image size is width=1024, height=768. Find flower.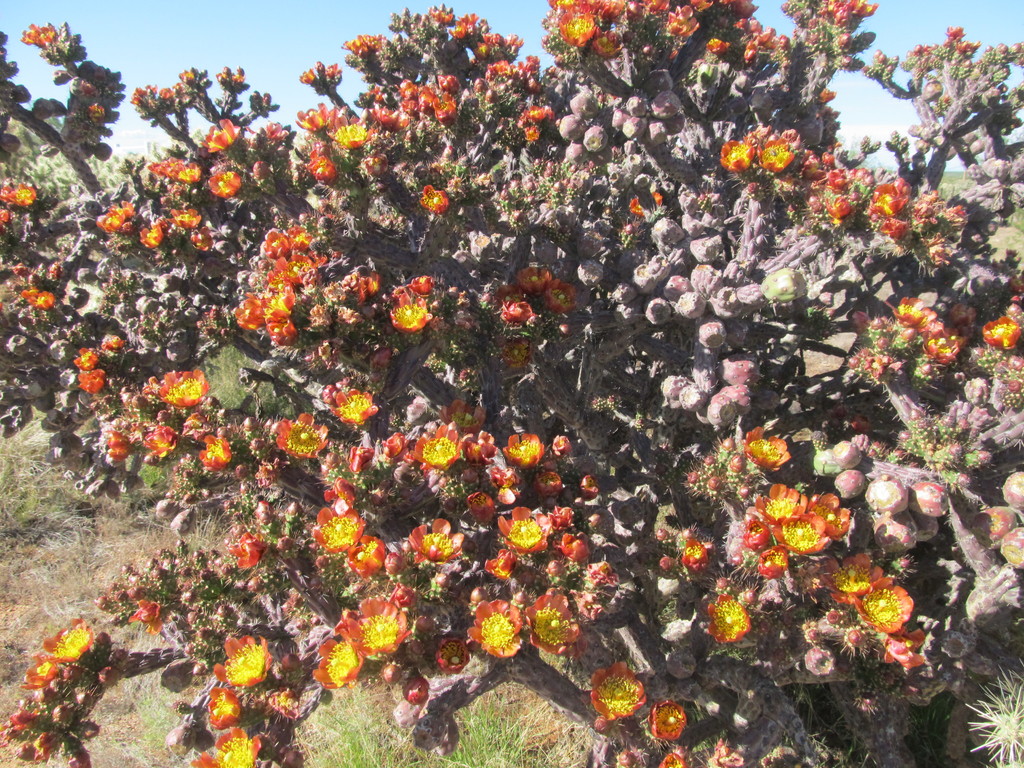
[779,513,826,558].
